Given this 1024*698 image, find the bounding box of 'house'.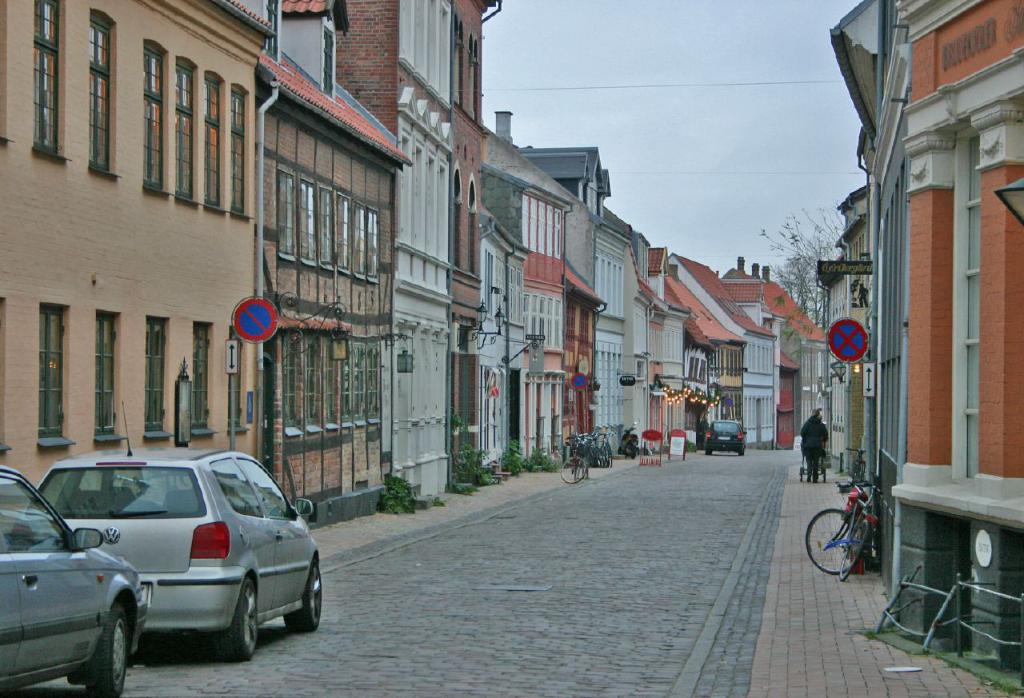
{"x1": 832, "y1": 255, "x2": 868, "y2": 481}.
